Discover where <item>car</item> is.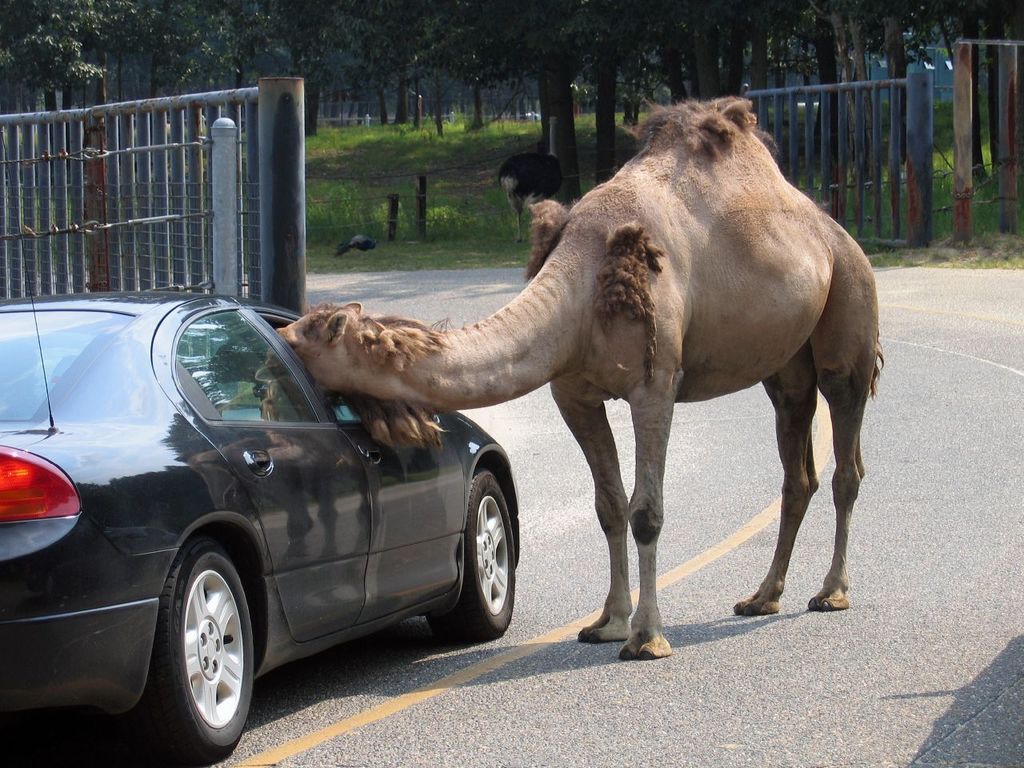
Discovered at 7 266 473 750.
